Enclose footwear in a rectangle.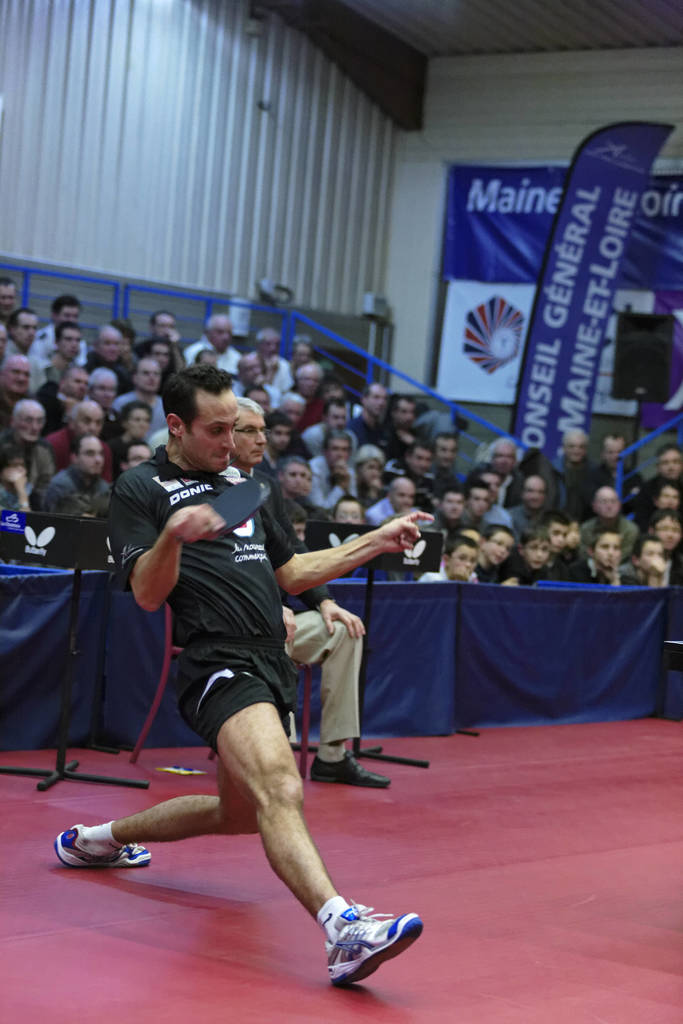
(306, 751, 391, 790).
